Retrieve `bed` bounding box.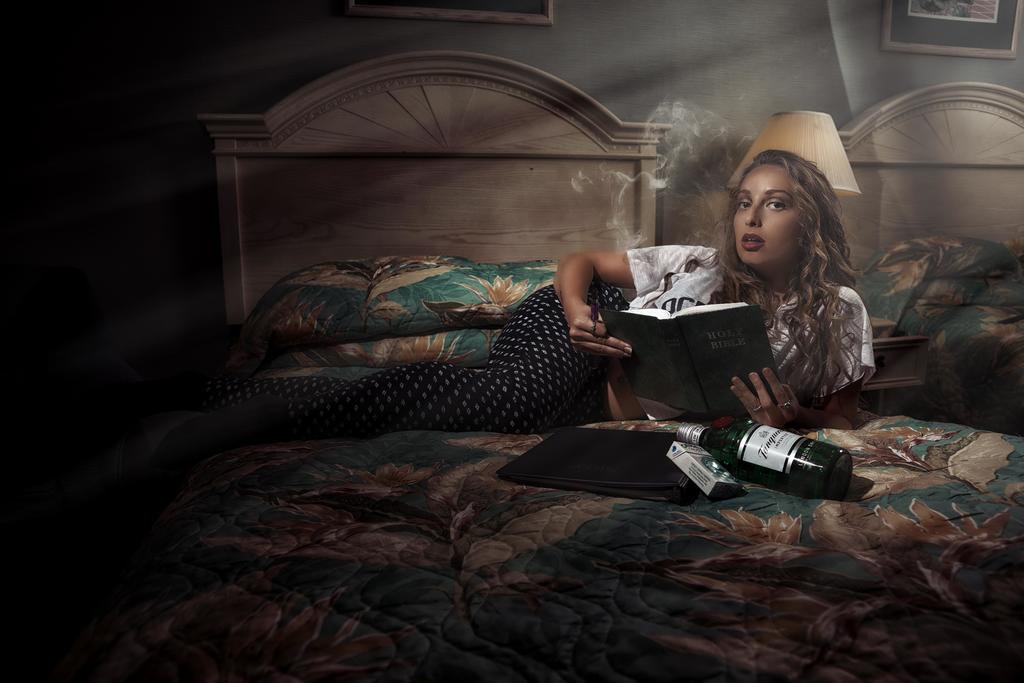
Bounding box: [left=75, top=56, right=1010, bottom=682].
